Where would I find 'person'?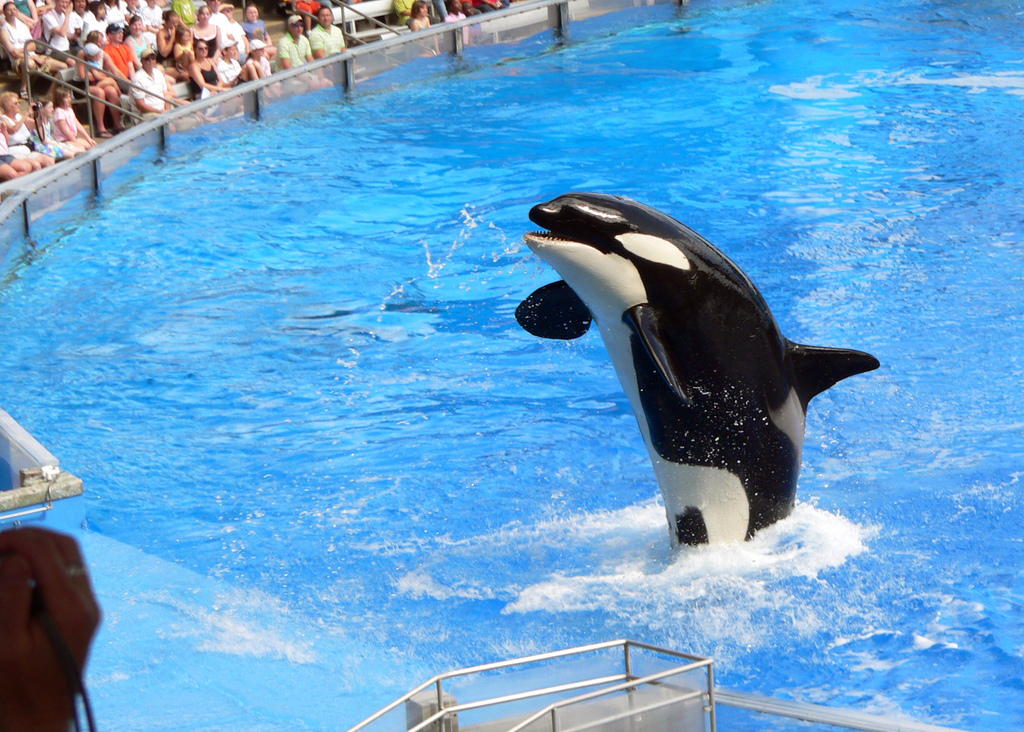
At 1 87 61 158.
